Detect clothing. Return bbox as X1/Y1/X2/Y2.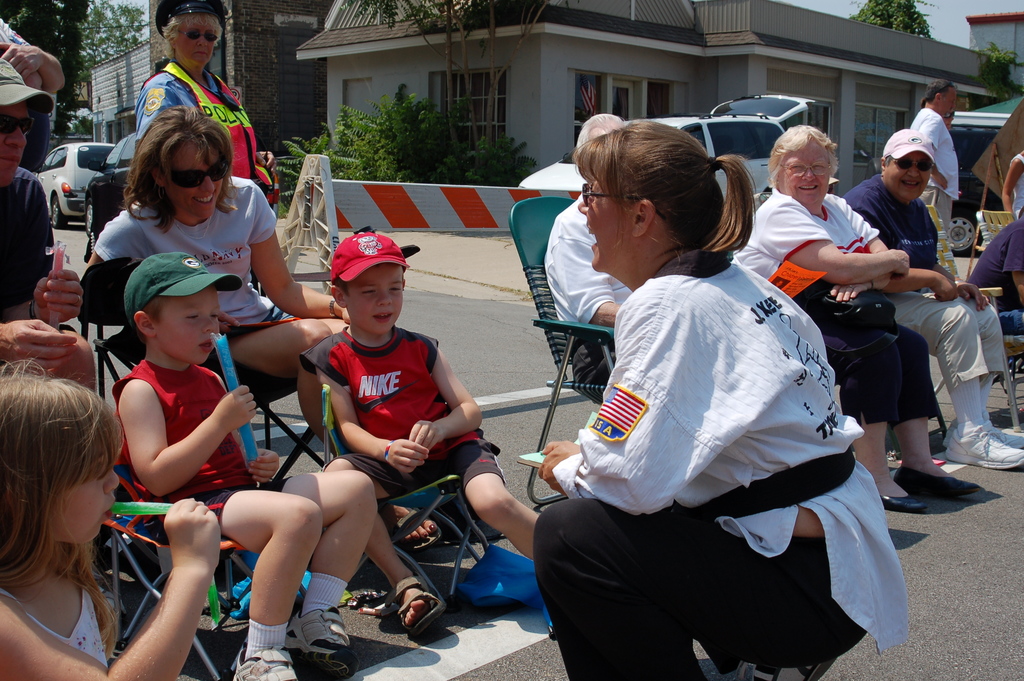
108/359/310/536.
